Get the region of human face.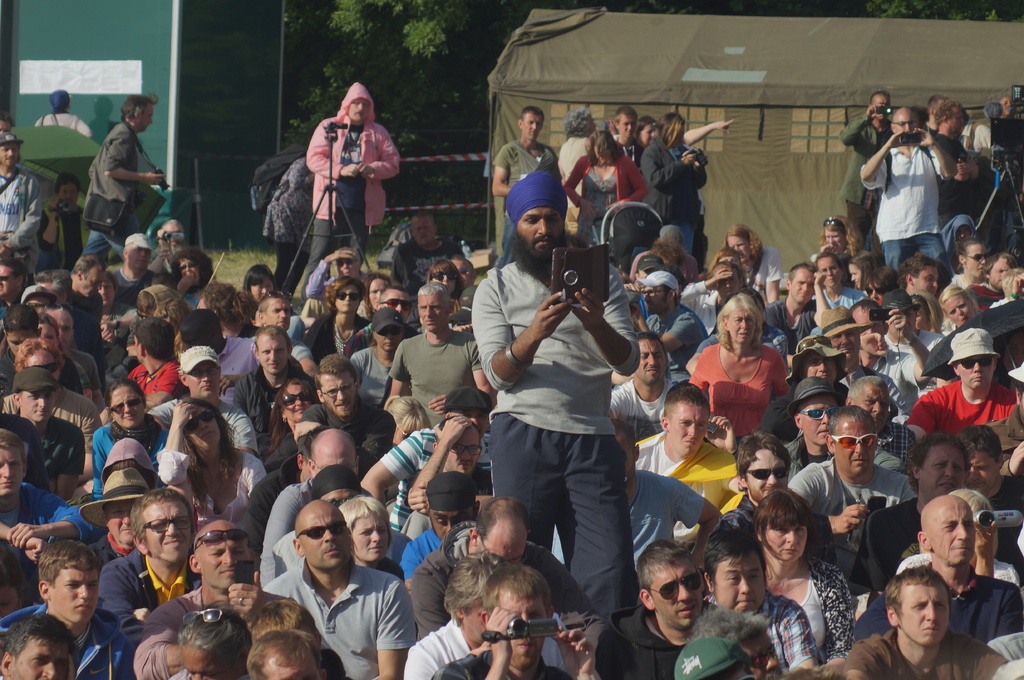
left=301, top=452, right=312, bottom=478.
